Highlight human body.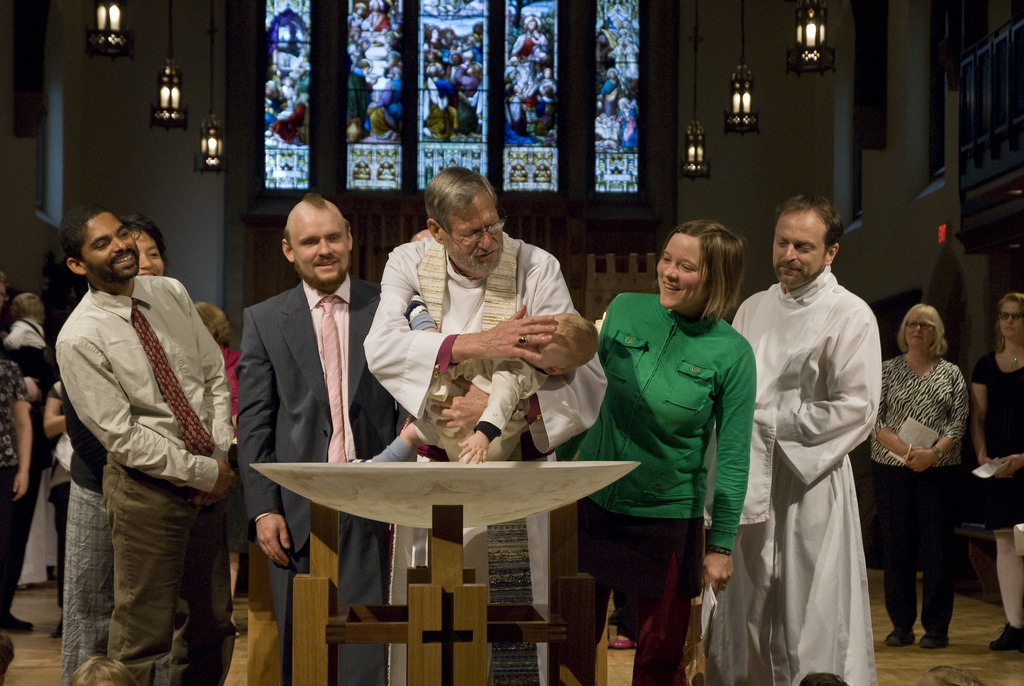
Highlighted region: 358 169 617 685.
